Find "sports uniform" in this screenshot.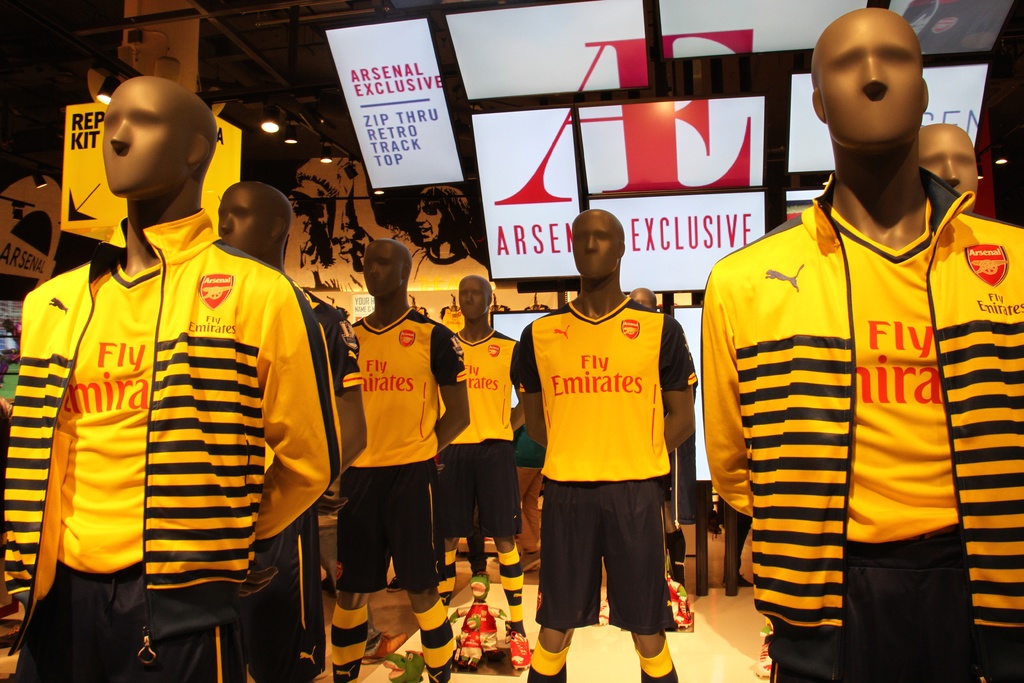
The bounding box for "sports uniform" is [x1=442, y1=315, x2=534, y2=530].
